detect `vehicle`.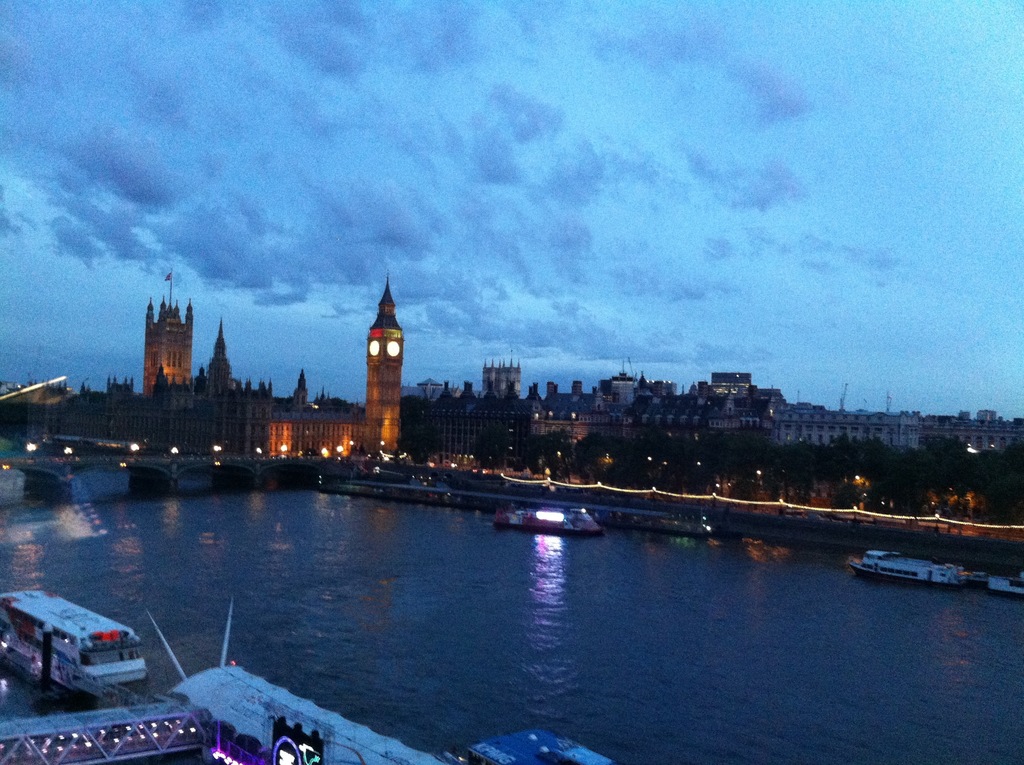
Detected at (left=854, top=549, right=972, bottom=591).
